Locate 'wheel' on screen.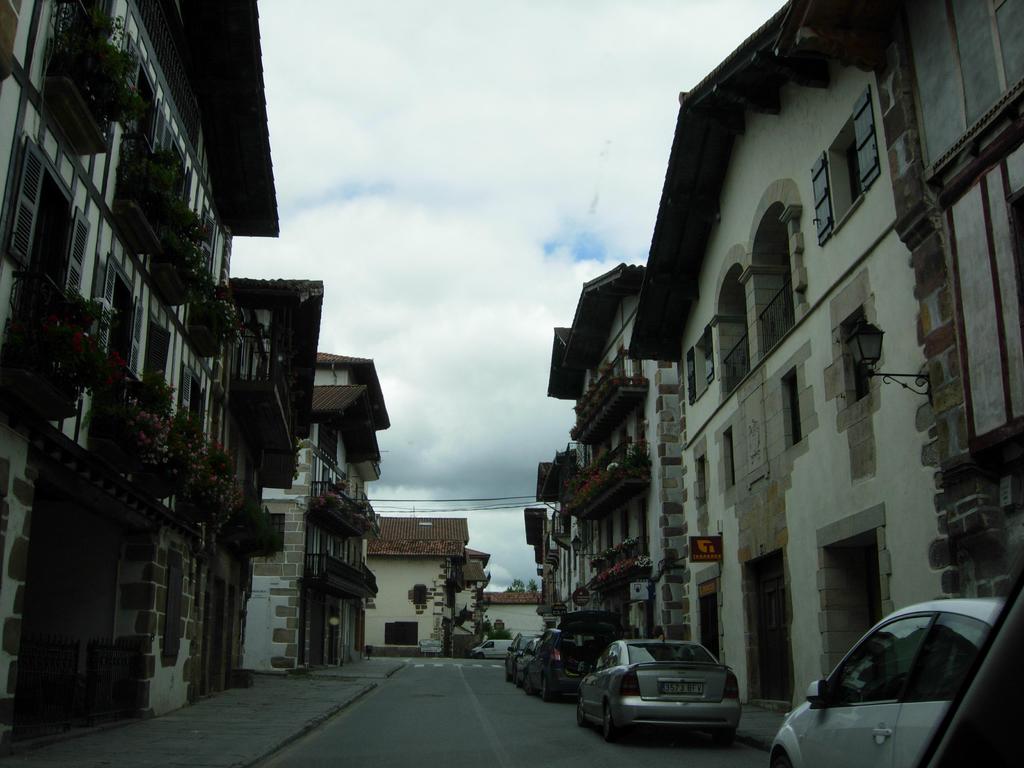
On screen at bbox=[513, 675, 522, 688].
